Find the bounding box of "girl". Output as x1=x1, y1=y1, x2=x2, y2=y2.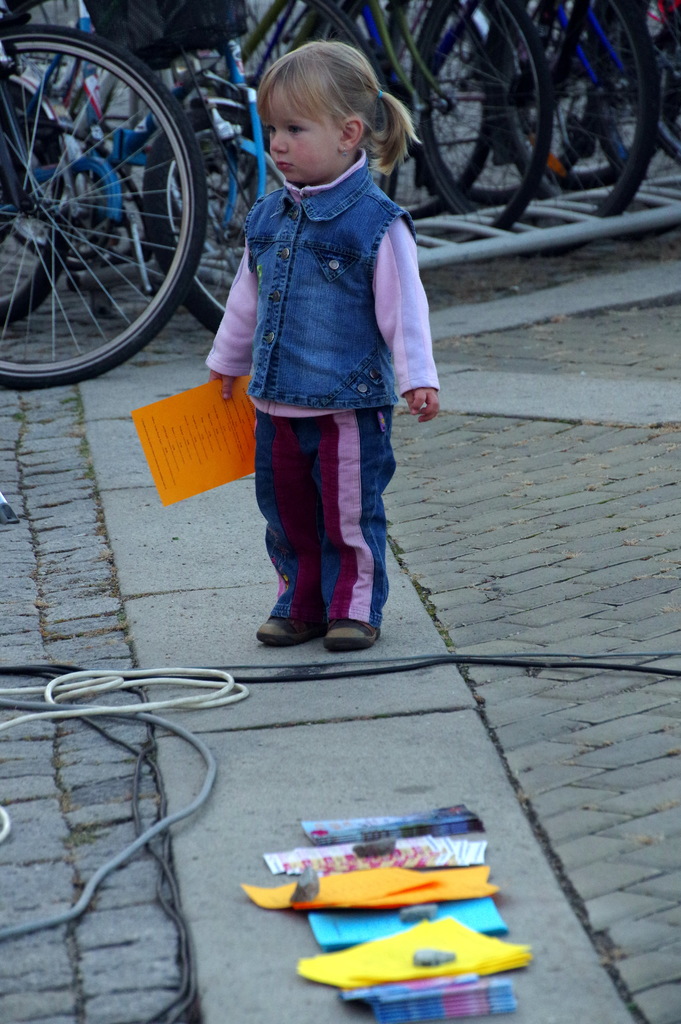
x1=202, y1=45, x2=444, y2=655.
